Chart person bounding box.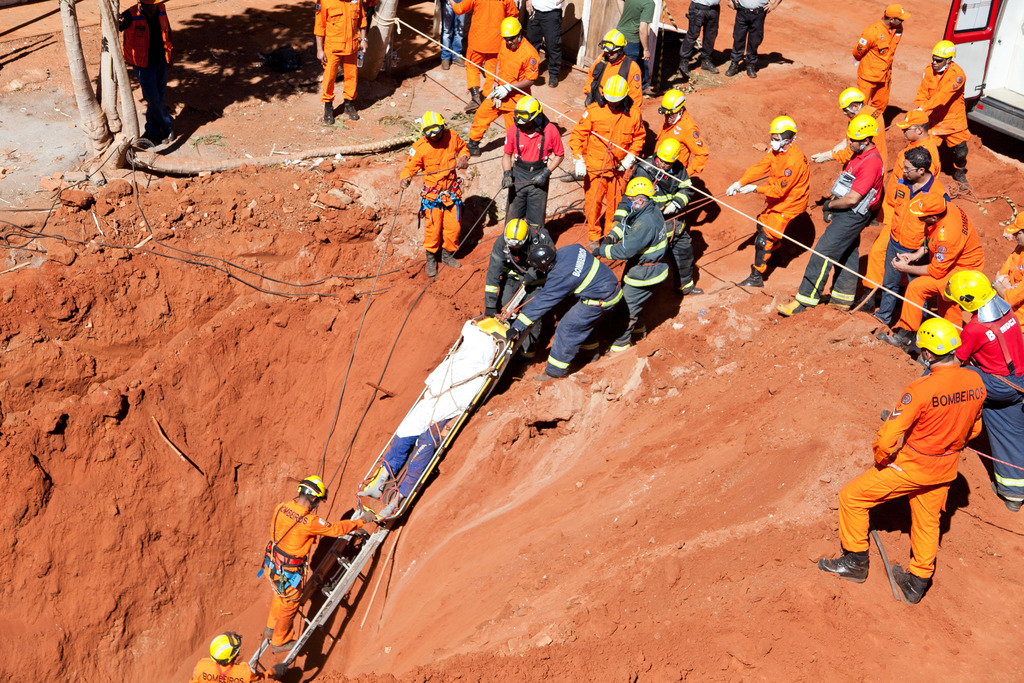
Charted: Rect(498, 92, 564, 224).
